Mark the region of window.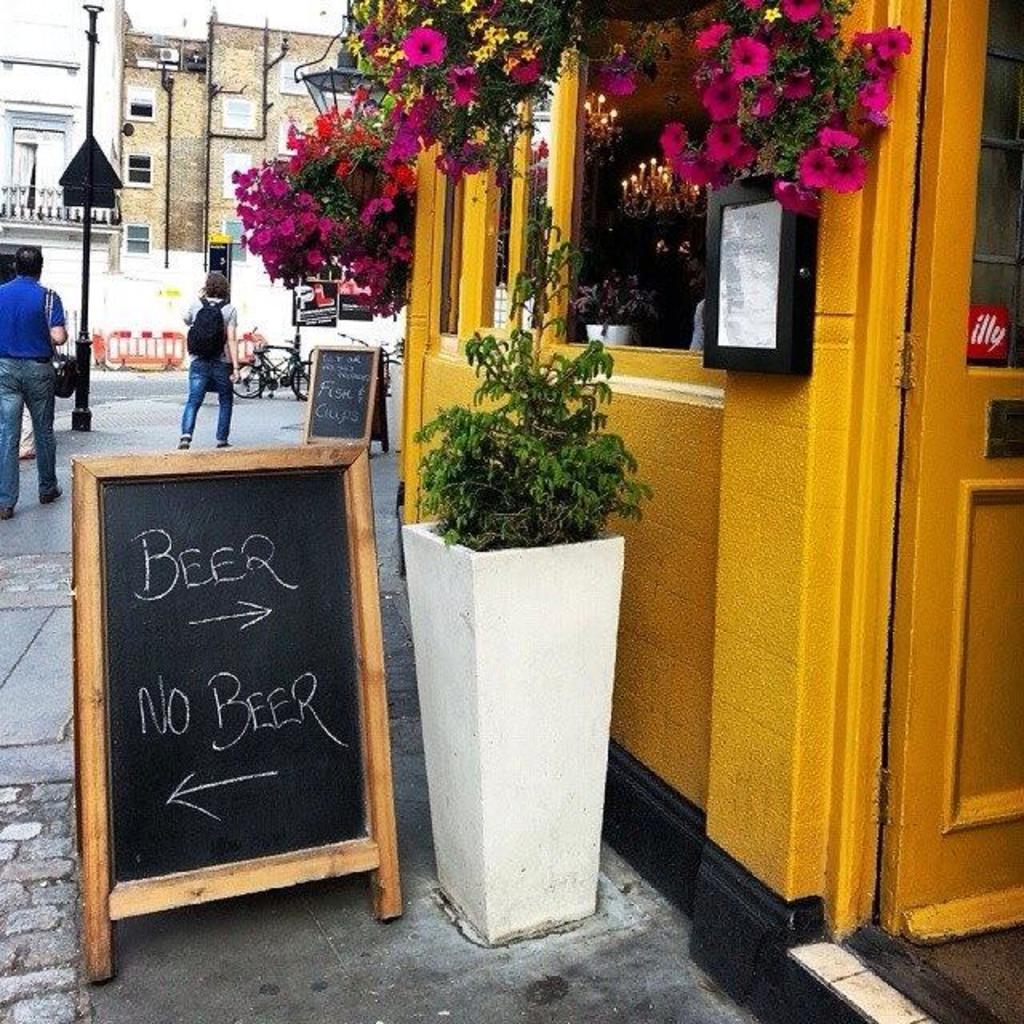
Region: bbox=(221, 154, 250, 200).
